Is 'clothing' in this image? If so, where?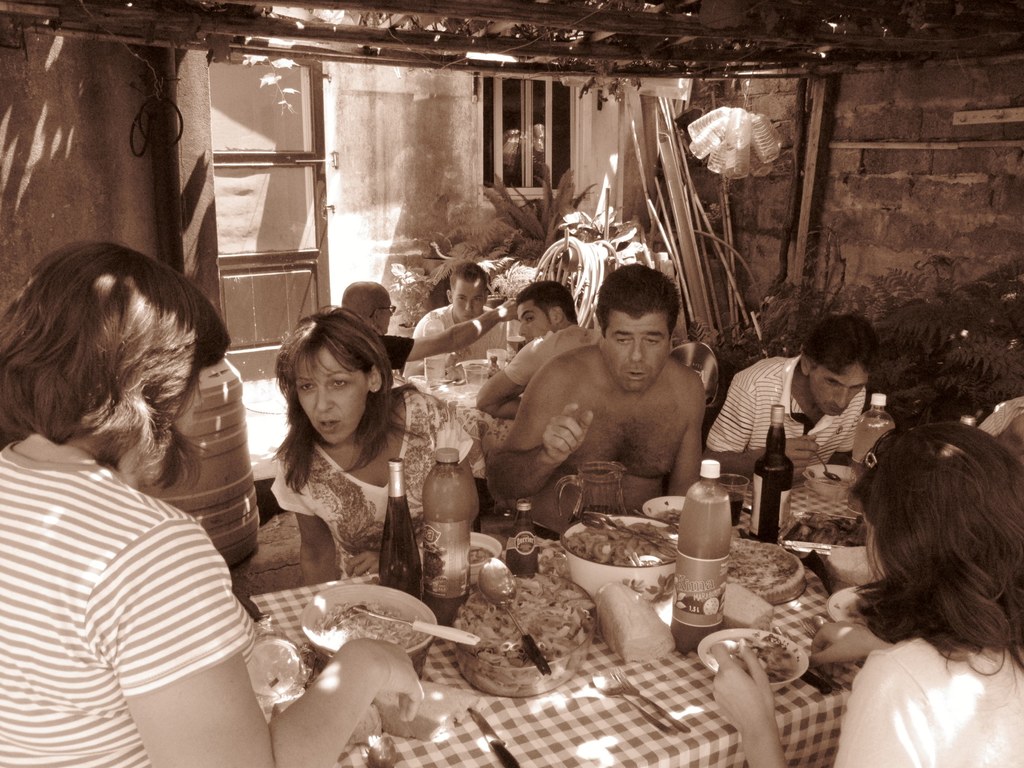
Yes, at x1=371 y1=335 x2=413 y2=378.
